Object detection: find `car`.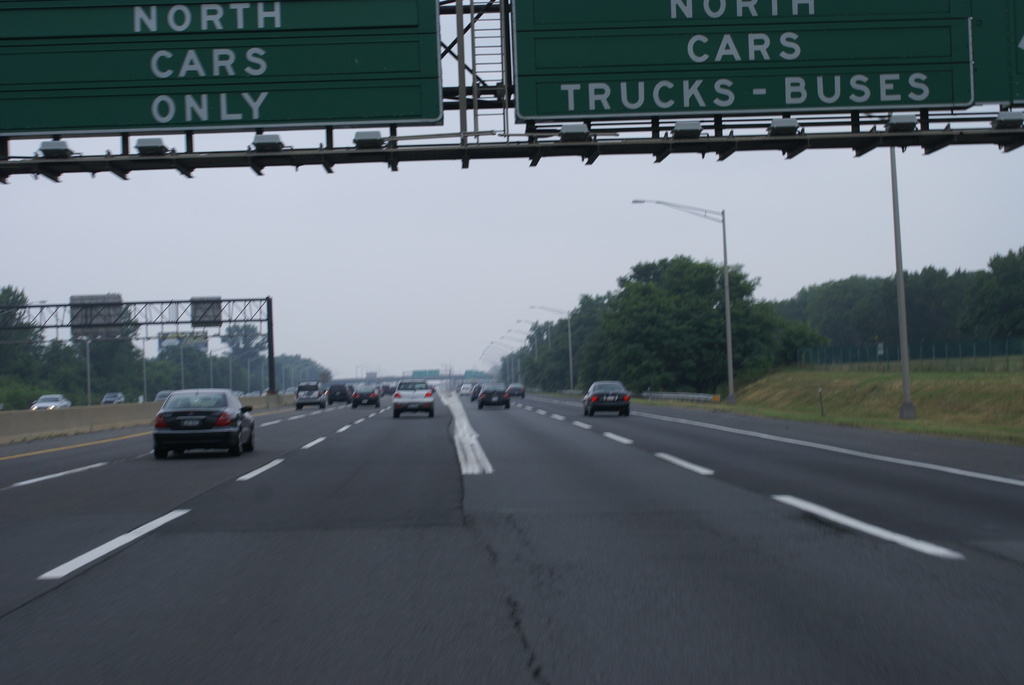
[292,381,325,410].
